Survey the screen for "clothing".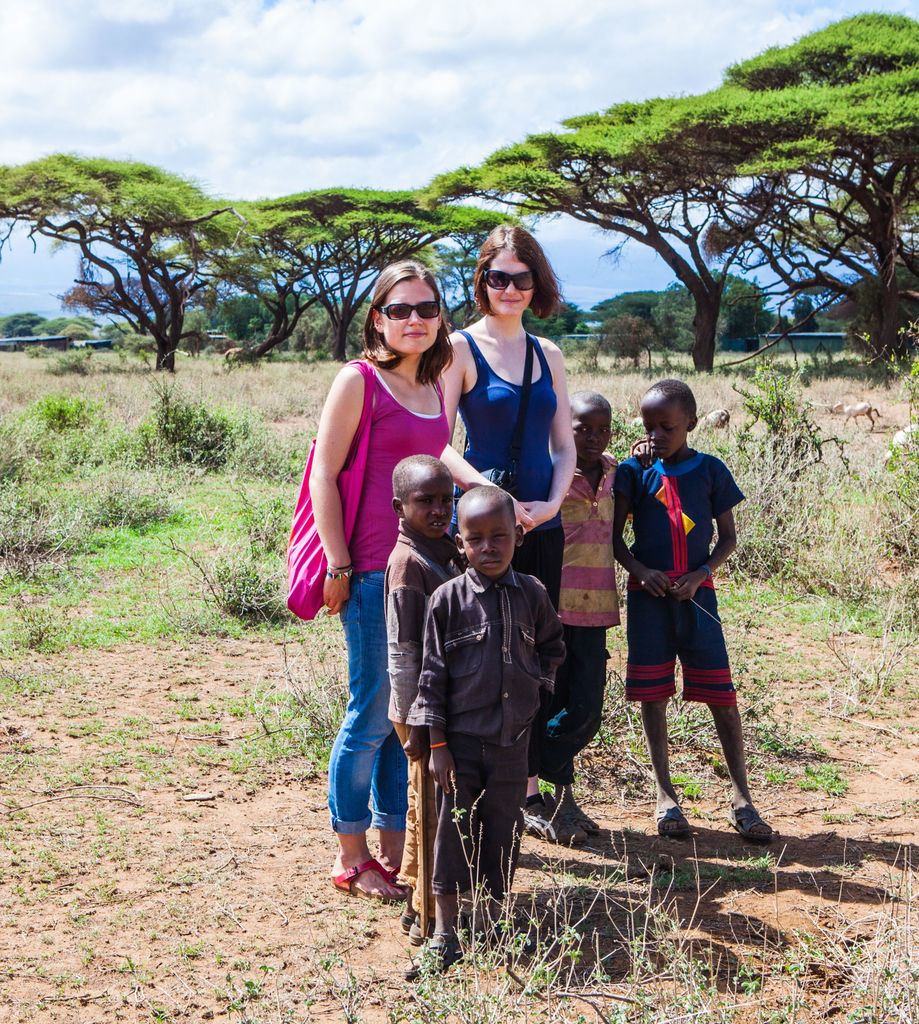
Survey found: crop(547, 449, 627, 774).
